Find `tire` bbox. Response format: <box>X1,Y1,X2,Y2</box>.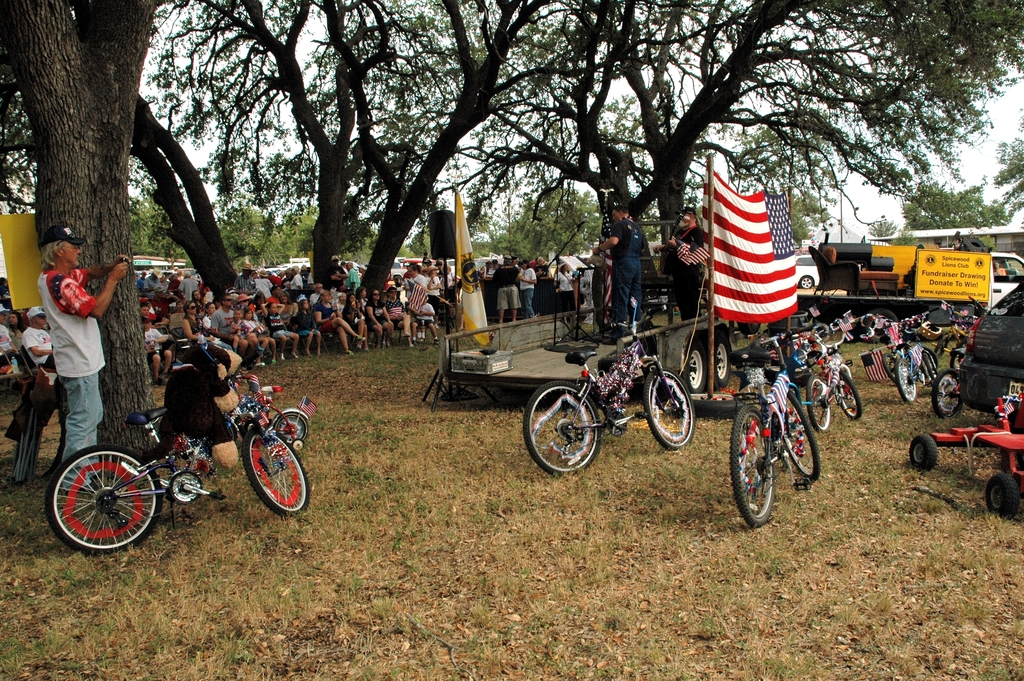
<box>48,447,152,554</box>.
